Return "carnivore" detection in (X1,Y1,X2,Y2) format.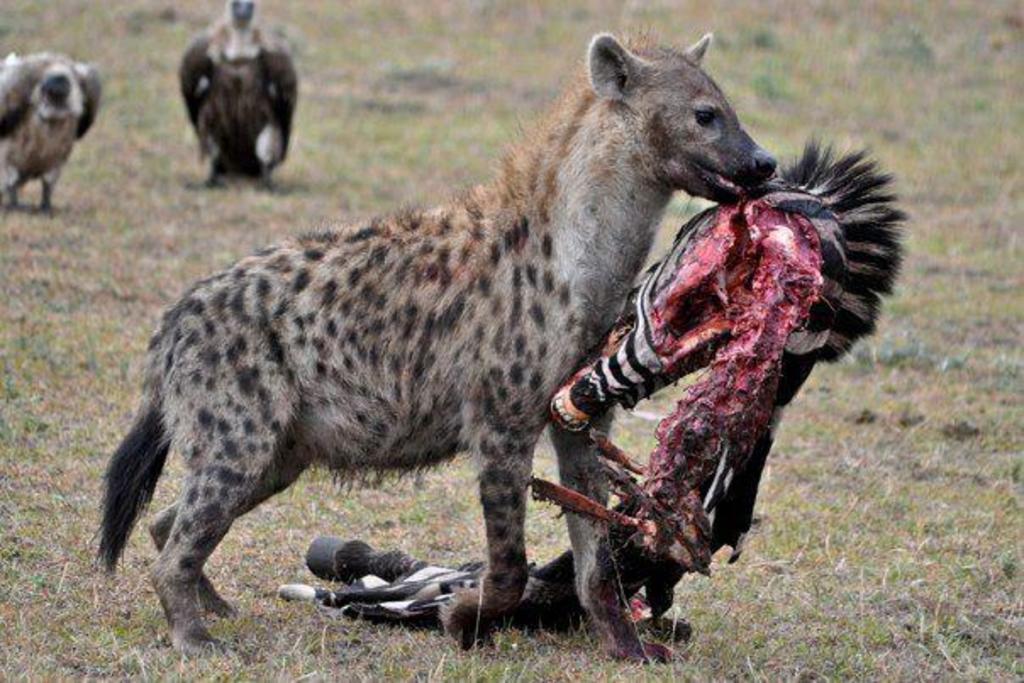
(0,44,98,208).
